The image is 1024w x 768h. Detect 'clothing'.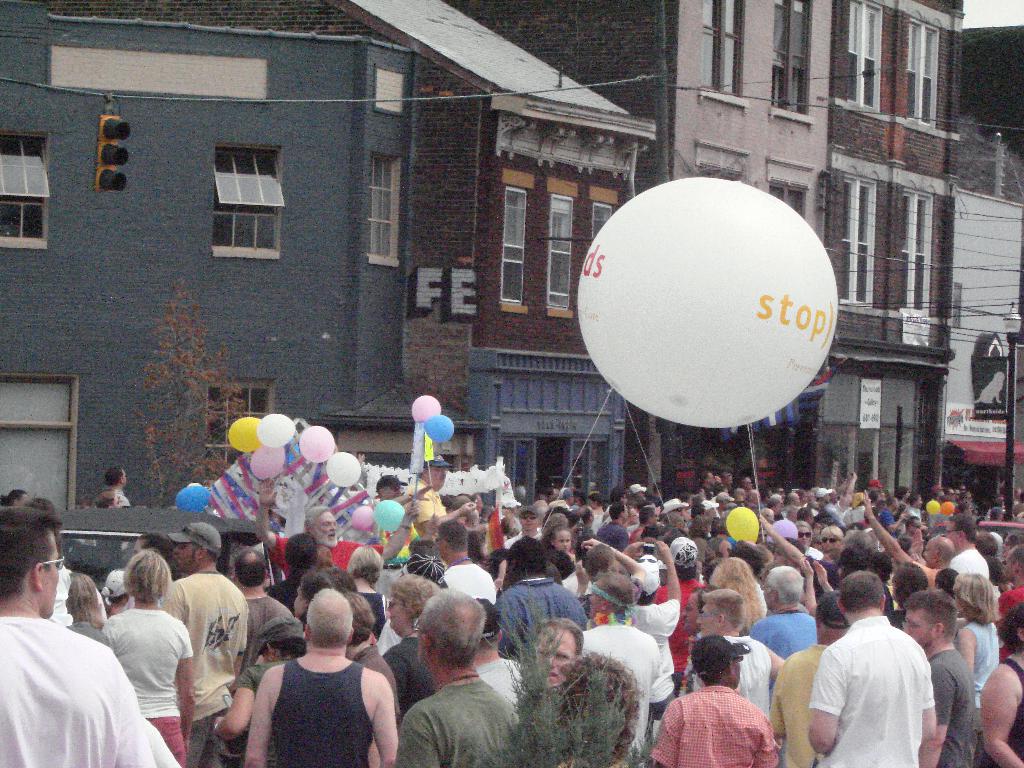
Detection: box=[502, 571, 586, 654].
